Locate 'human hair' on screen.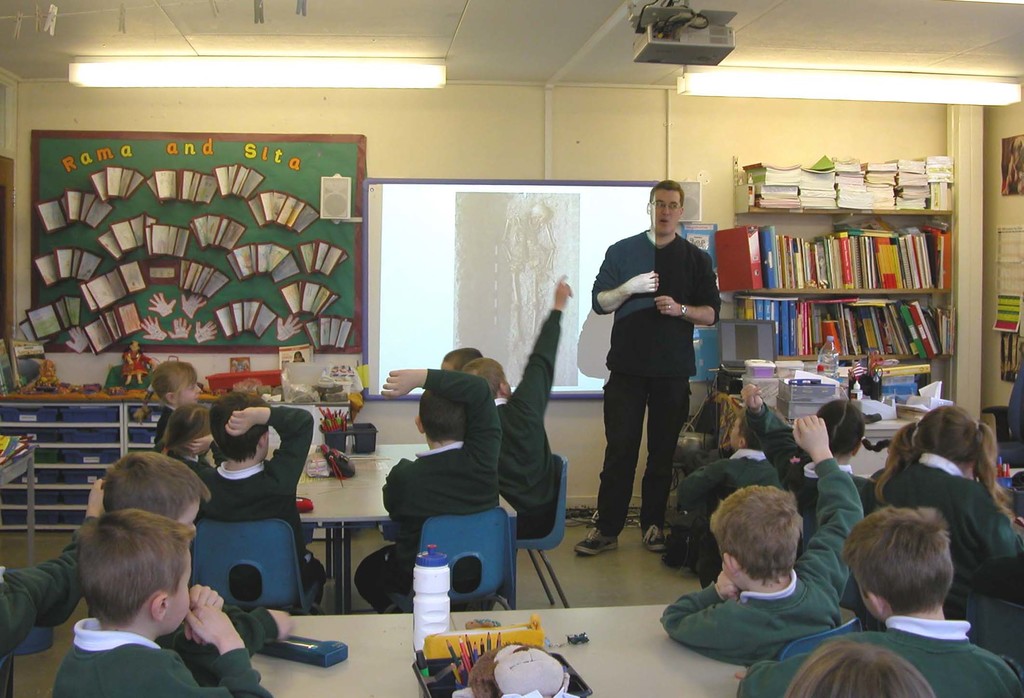
On screen at (836, 504, 951, 618).
